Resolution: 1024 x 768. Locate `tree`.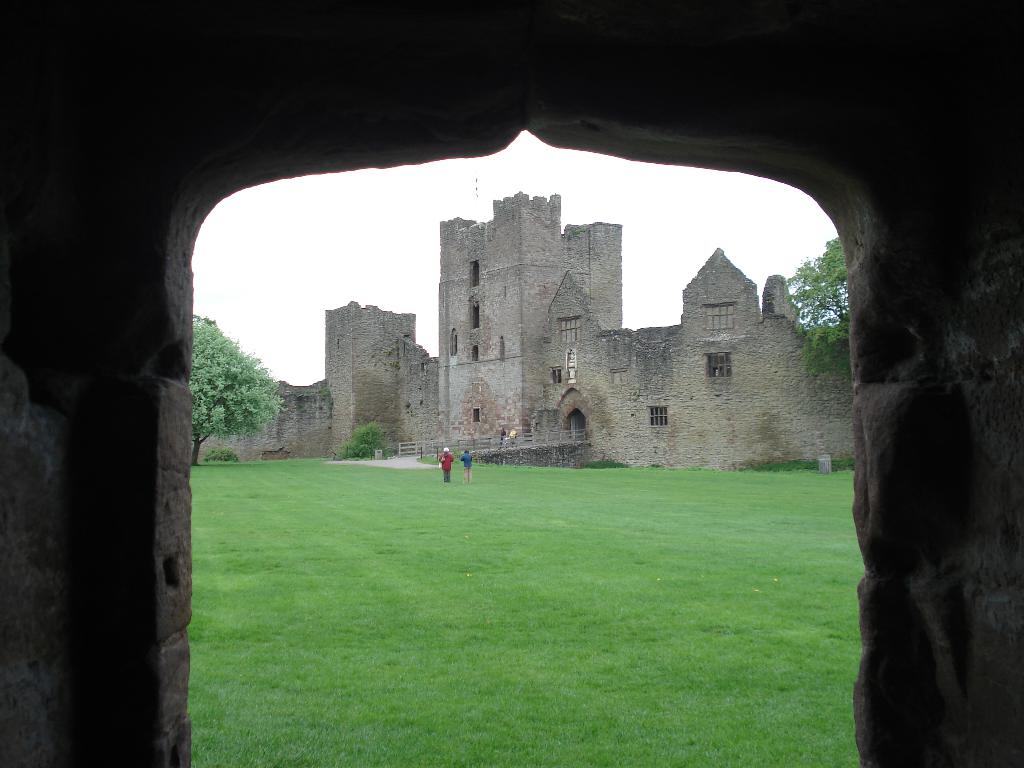
crop(780, 233, 852, 373).
